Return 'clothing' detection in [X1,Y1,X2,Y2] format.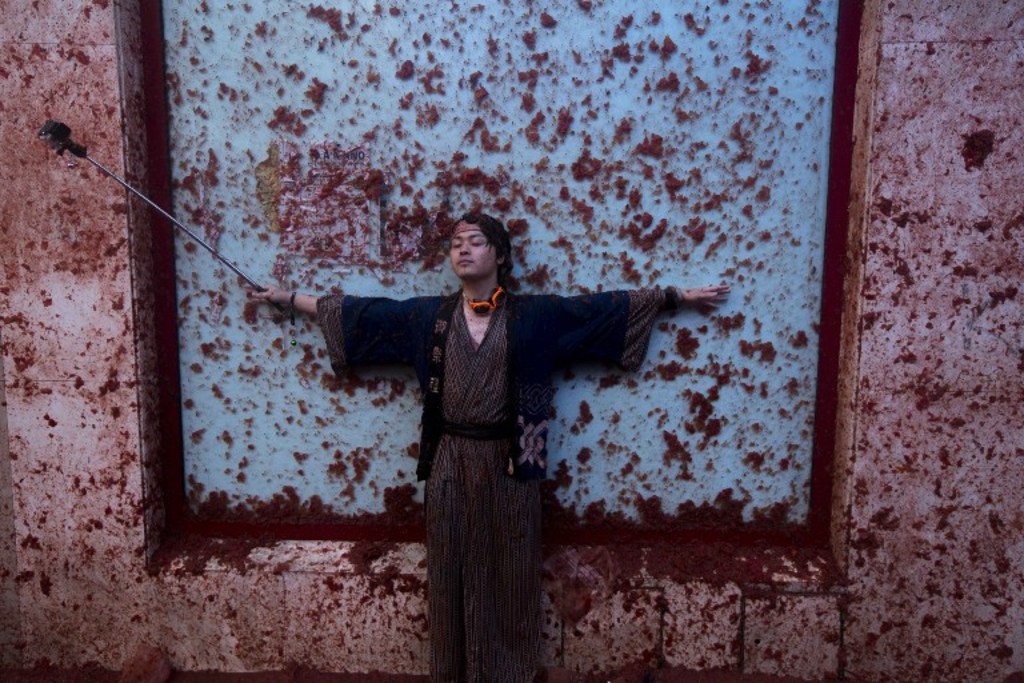
[307,235,665,592].
